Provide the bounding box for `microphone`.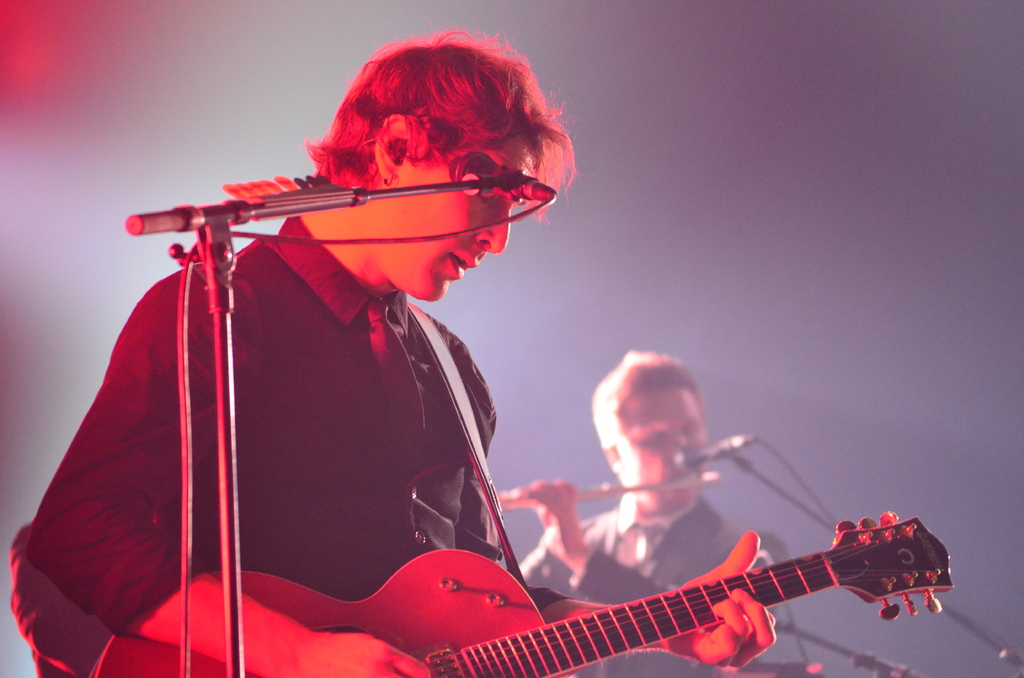
(x1=671, y1=438, x2=753, y2=471).
